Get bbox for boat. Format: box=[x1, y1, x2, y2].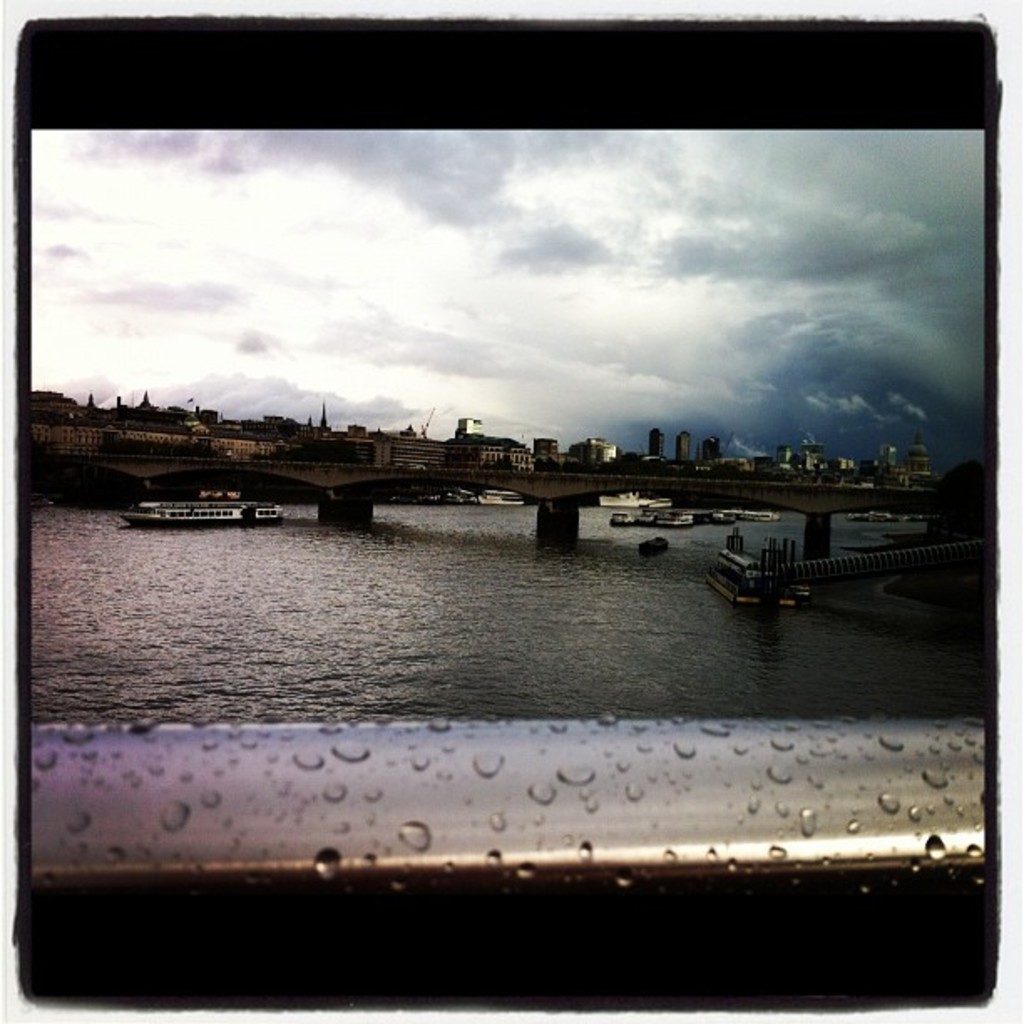
box=[703, 522, 808, 612].
